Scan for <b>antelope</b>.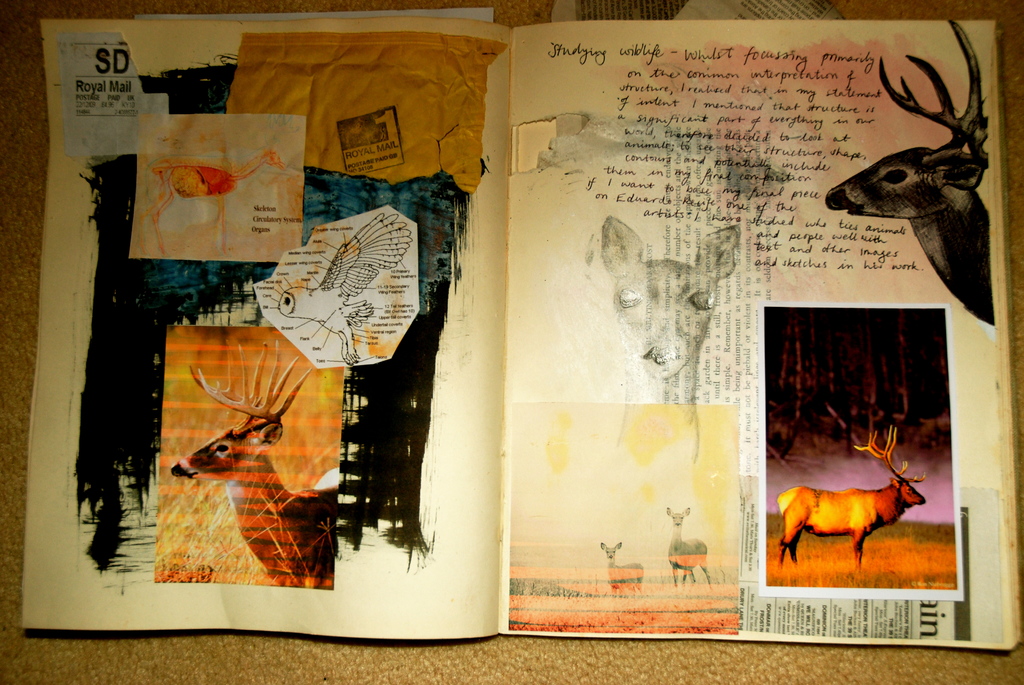
Scan result: locate(666, 503, 709, 588).
